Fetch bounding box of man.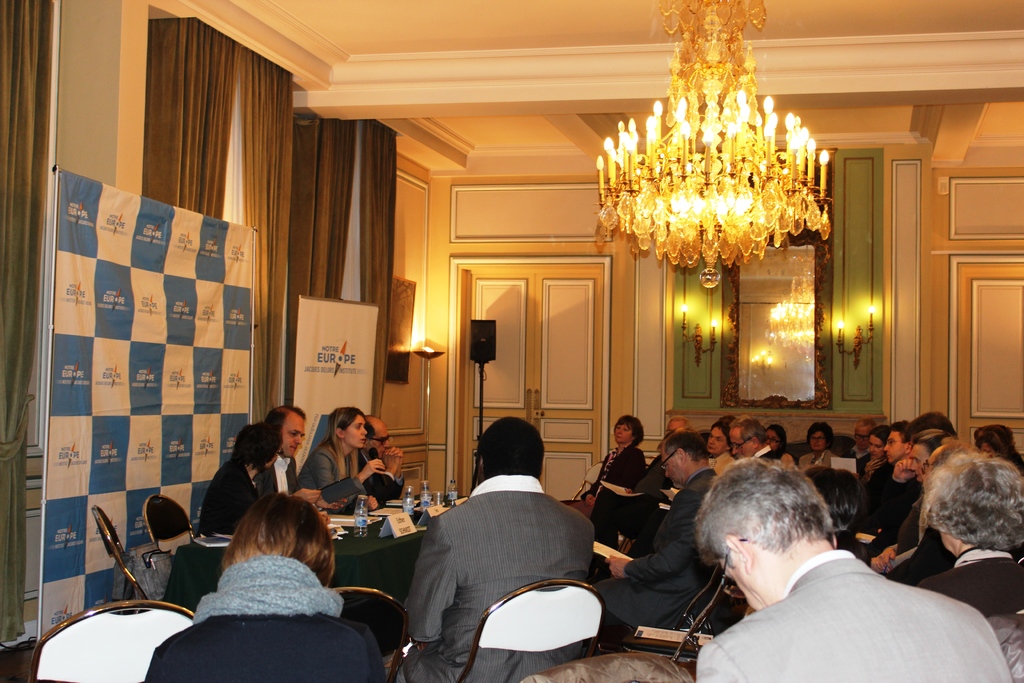
Bbox: (840,414,911,540).
